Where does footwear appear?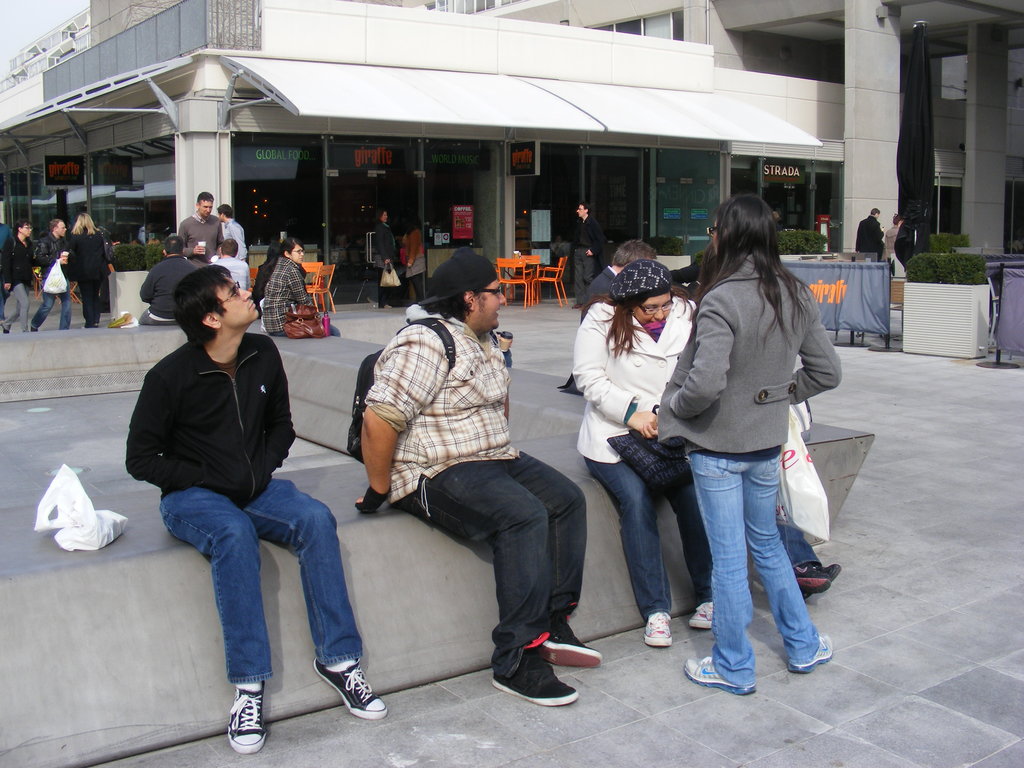
Appears at pyautogui.locateOnScreen(229, 682, 269, 758).
